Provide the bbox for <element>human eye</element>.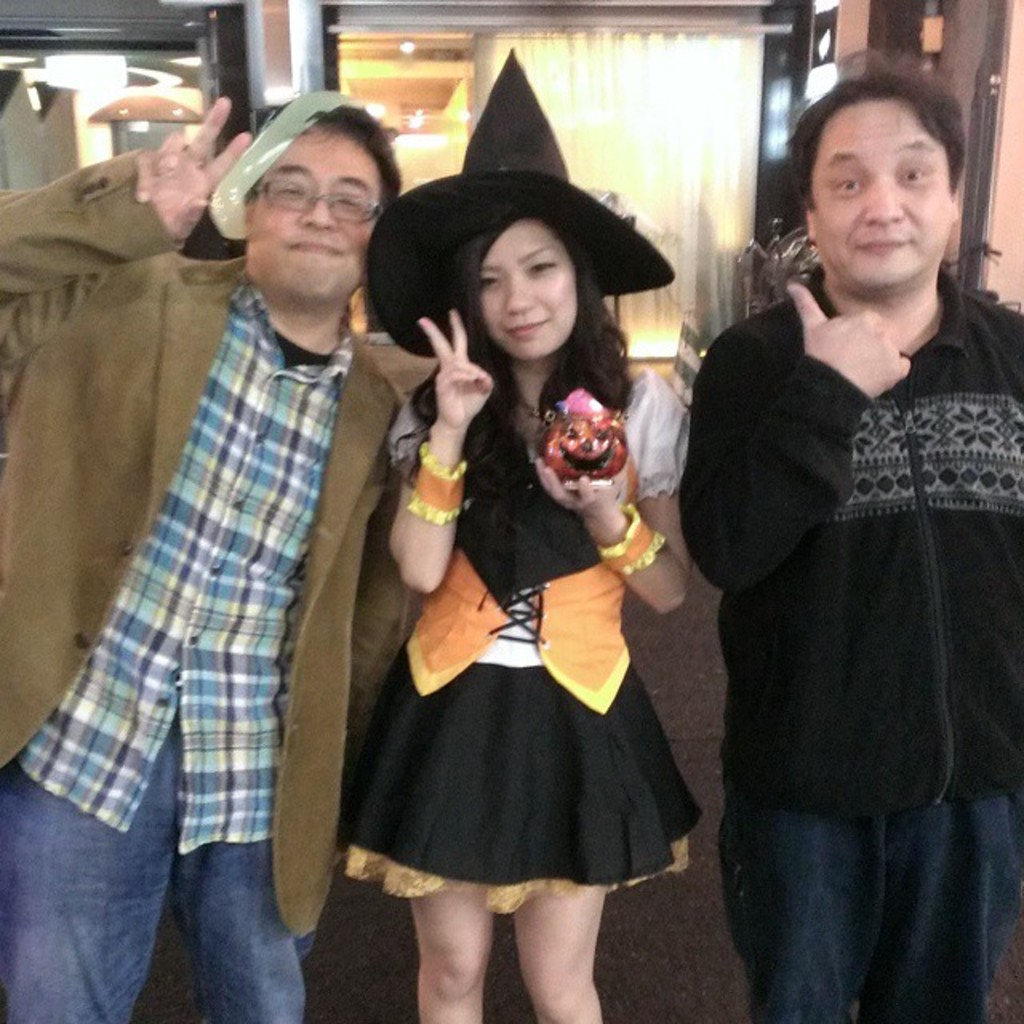
left=334, top=189, right=371, bottom=216.
